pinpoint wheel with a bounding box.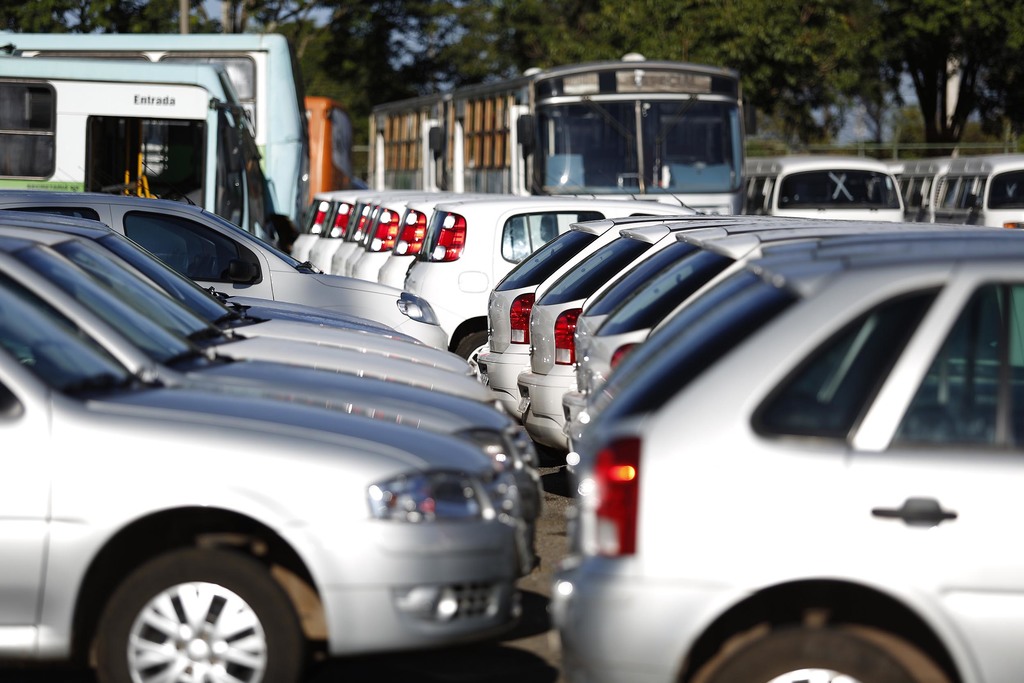
<box>74,546,291,671</box>.
